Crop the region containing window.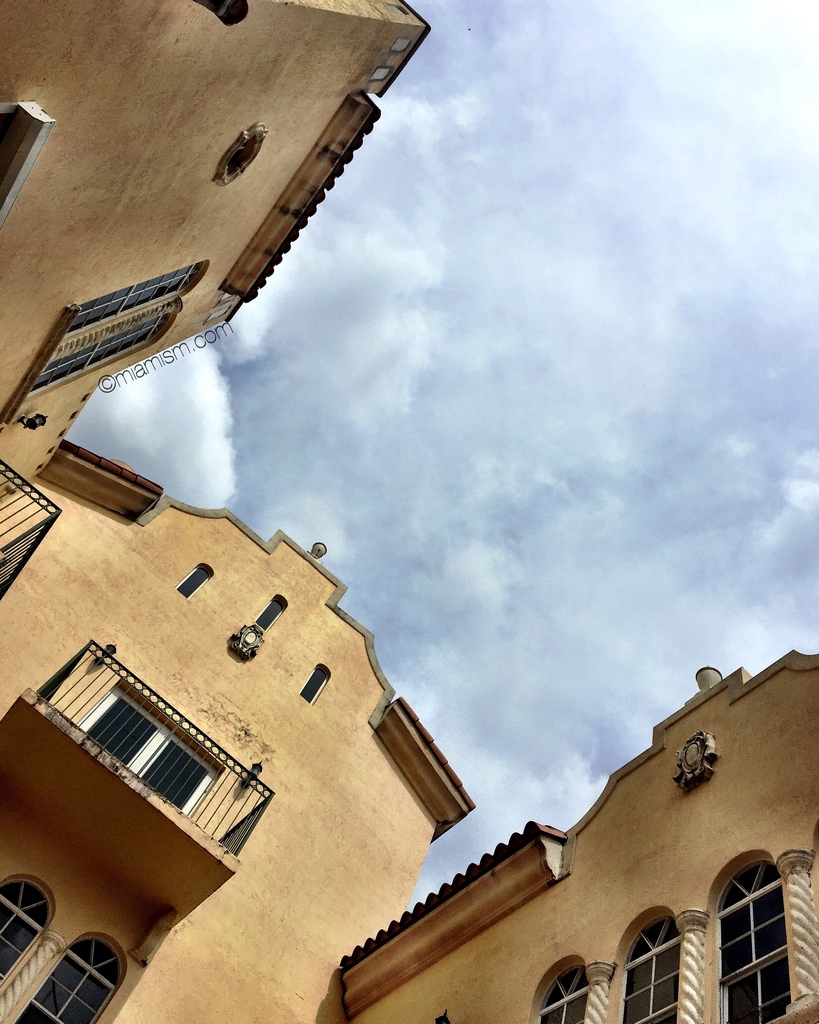
Crop region: [536, 964, 594, 1023].
